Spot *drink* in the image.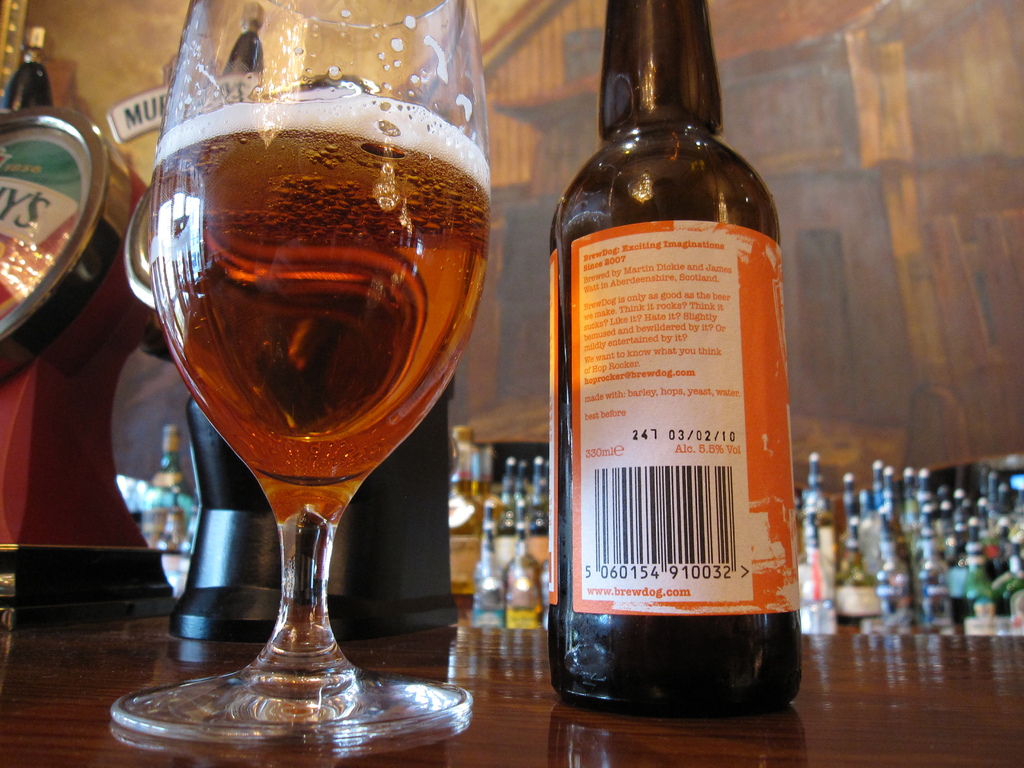
*drink* found at x1=806, y1=515, x2=838, y2=630.
